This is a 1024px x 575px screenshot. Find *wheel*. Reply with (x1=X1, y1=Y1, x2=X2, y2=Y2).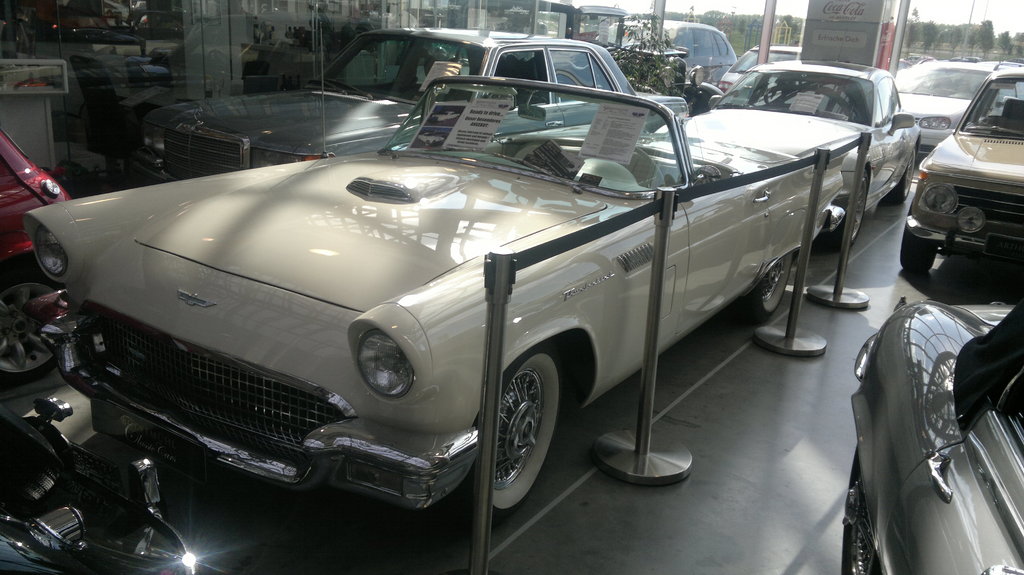
(x1=623, y1=146, x2=666, y2=189).
